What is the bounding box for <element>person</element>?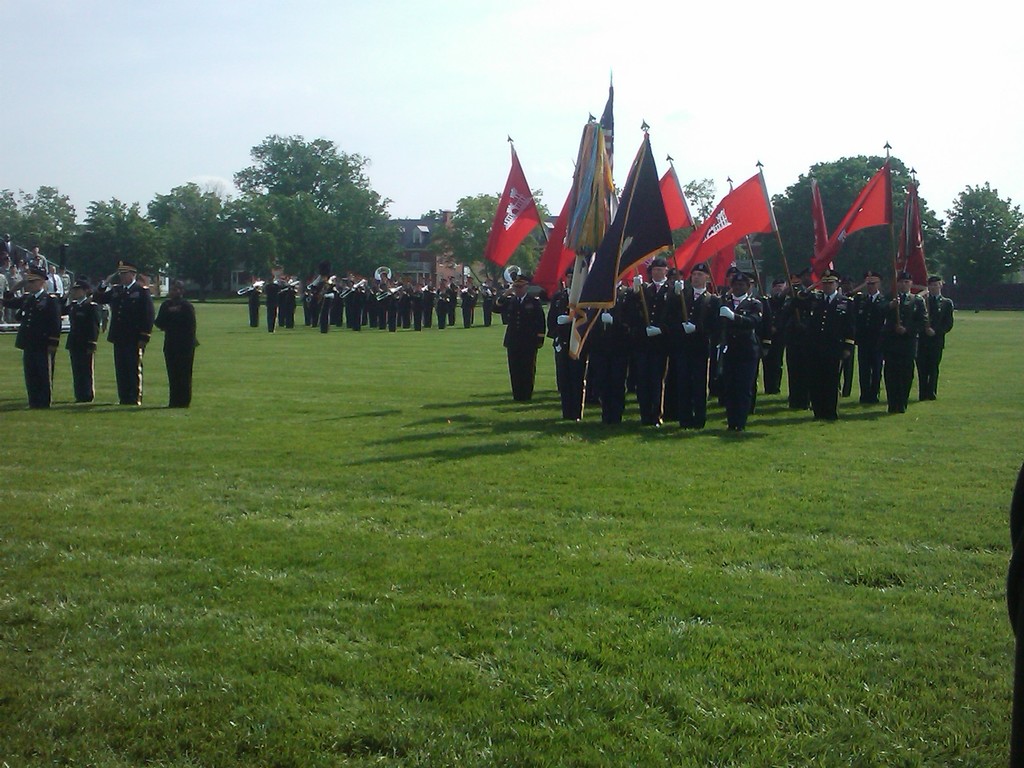
[x1=1, y1=264, x2=60, y2=412].
